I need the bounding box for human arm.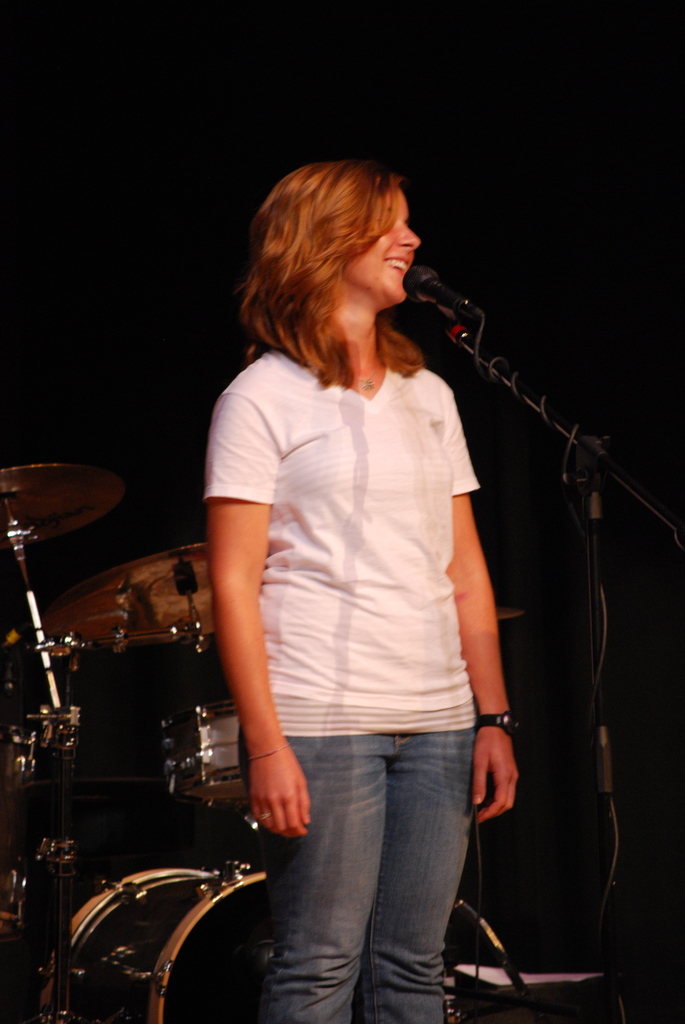
Here it is: box=[443, 375, 524, 828].
